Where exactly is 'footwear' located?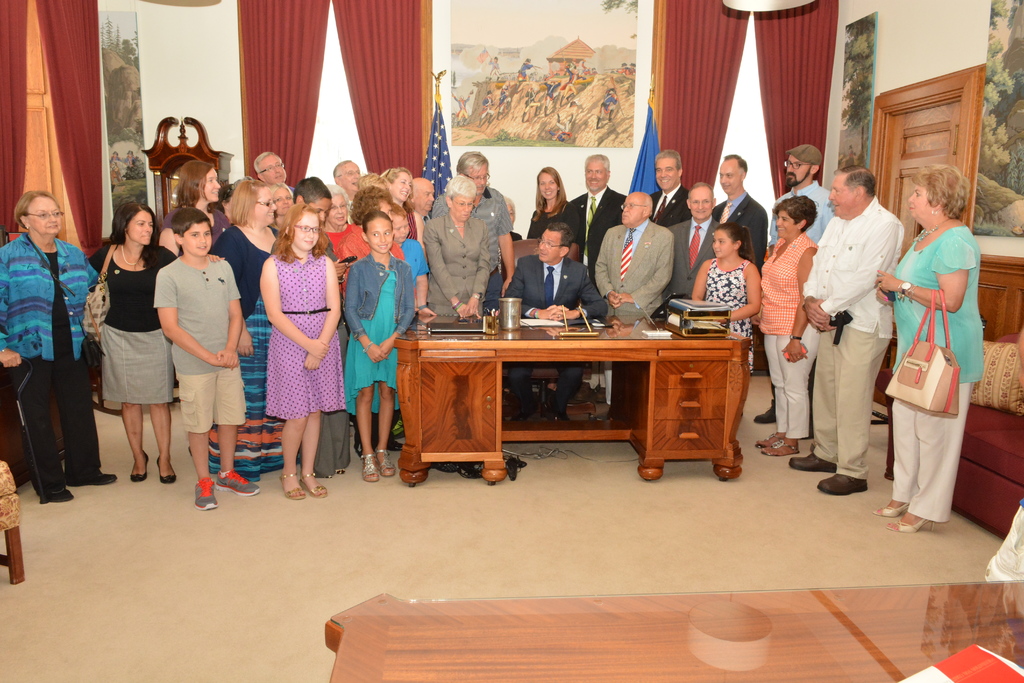
Its bounding box is [left=66, top=463, right=116, bottom=488].
